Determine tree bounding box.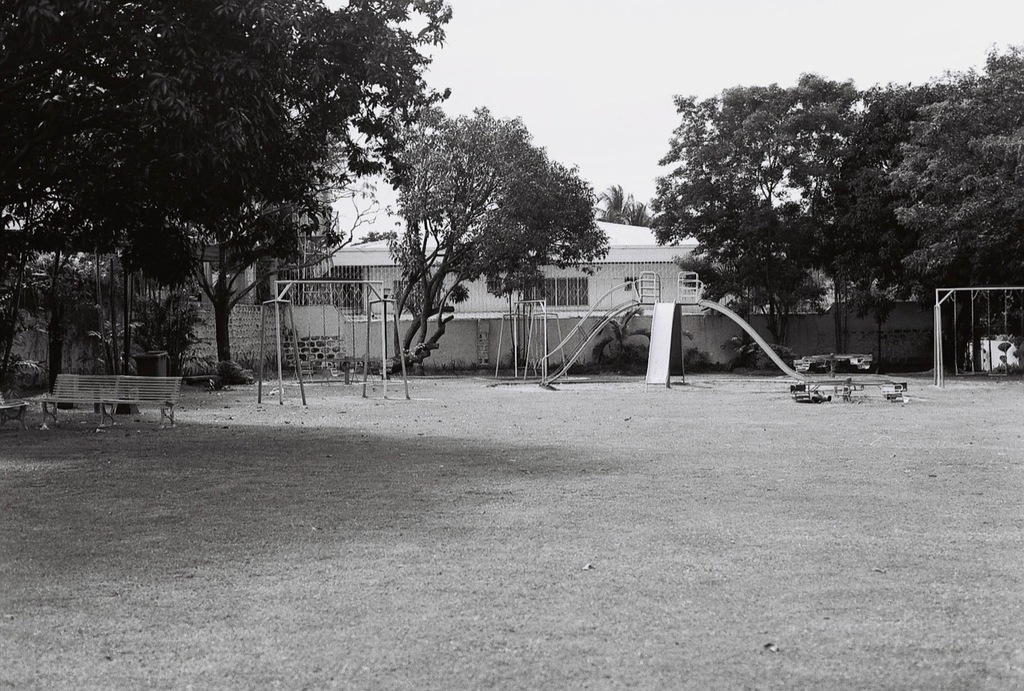
Determined: bbox(590, 182, 646, 229).
